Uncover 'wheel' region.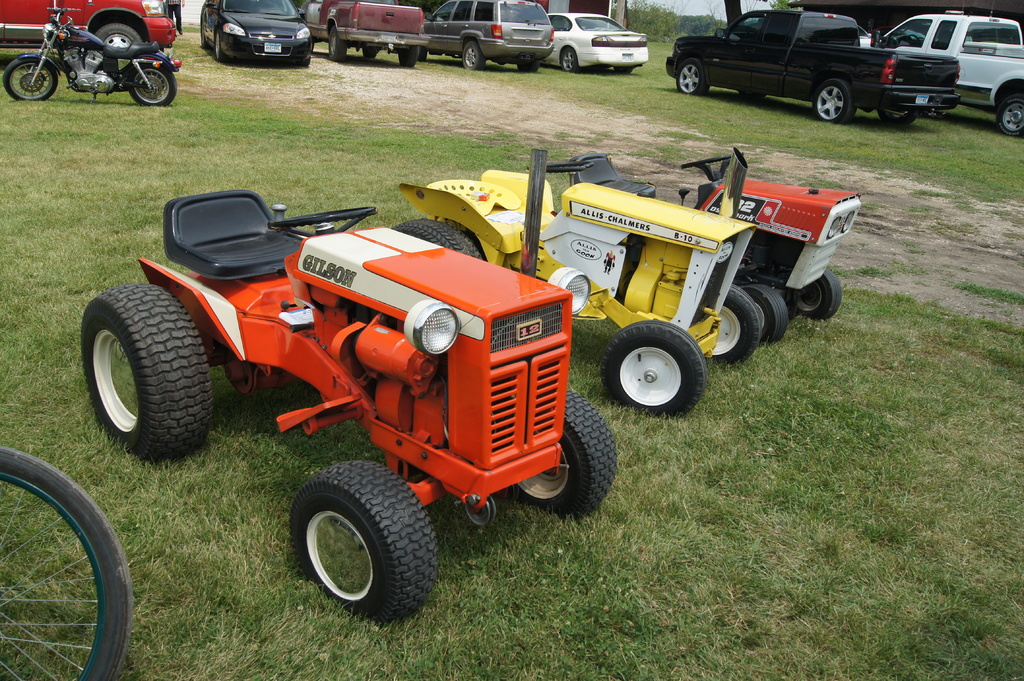
Uncovered: x1=612 y1=67 x2=632 y2=74.
